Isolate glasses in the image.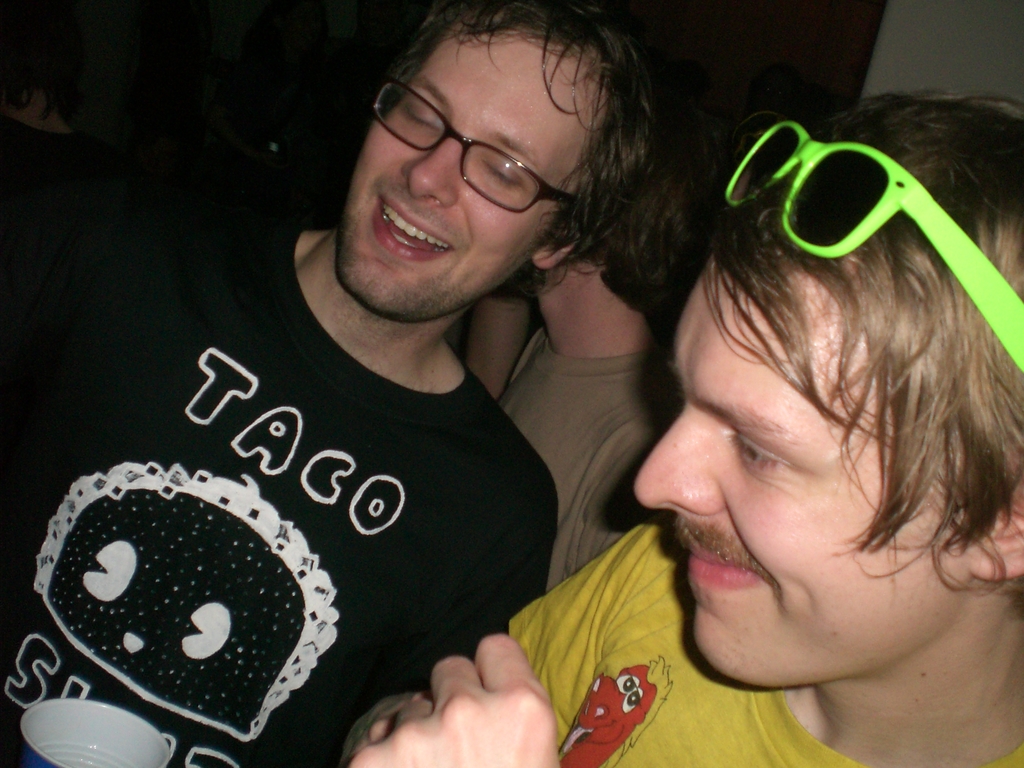
Isolated region: detection(374, 77, 584, 211).
